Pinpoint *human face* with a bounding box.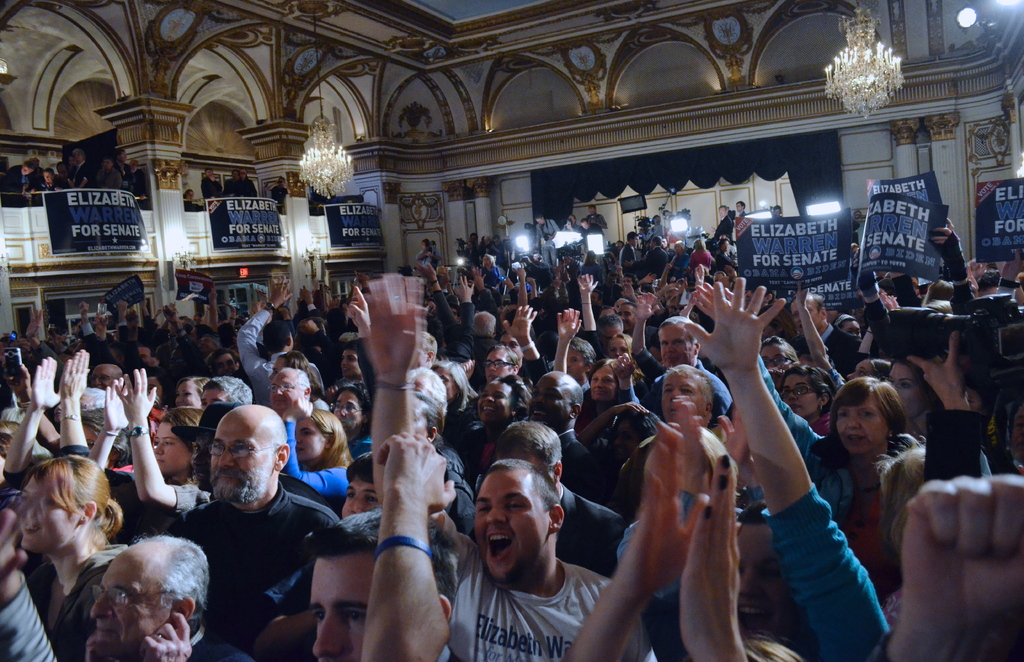
x1=175 y1=378 x2=198 y2=404.
